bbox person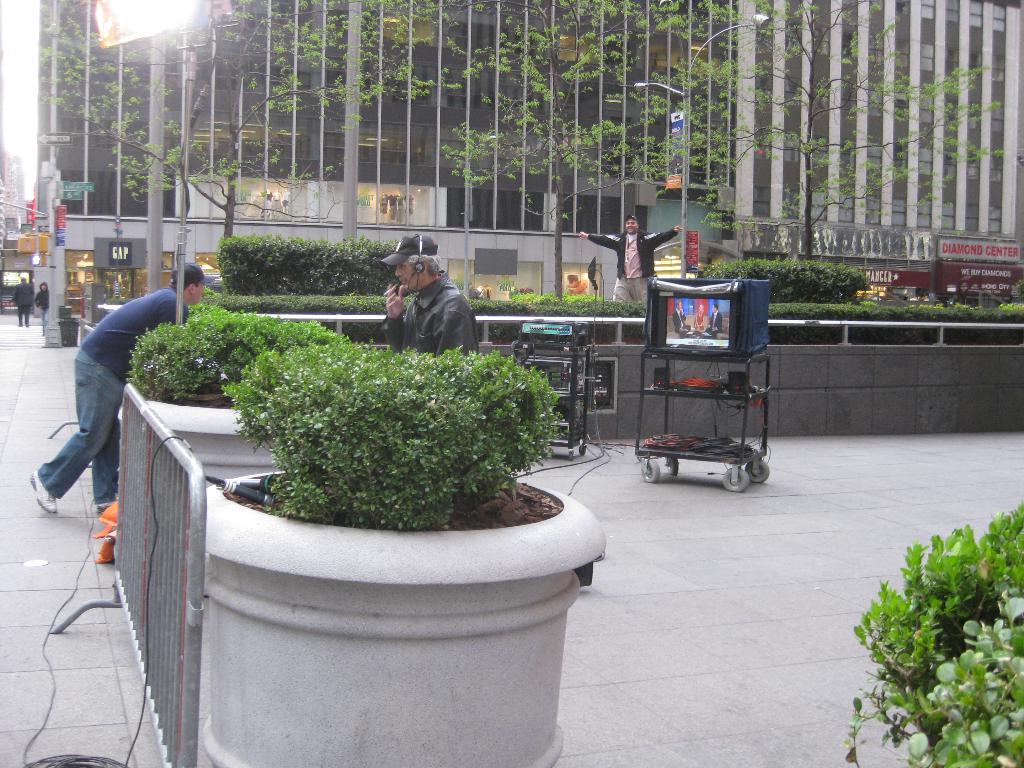
(33,282,51,332)
